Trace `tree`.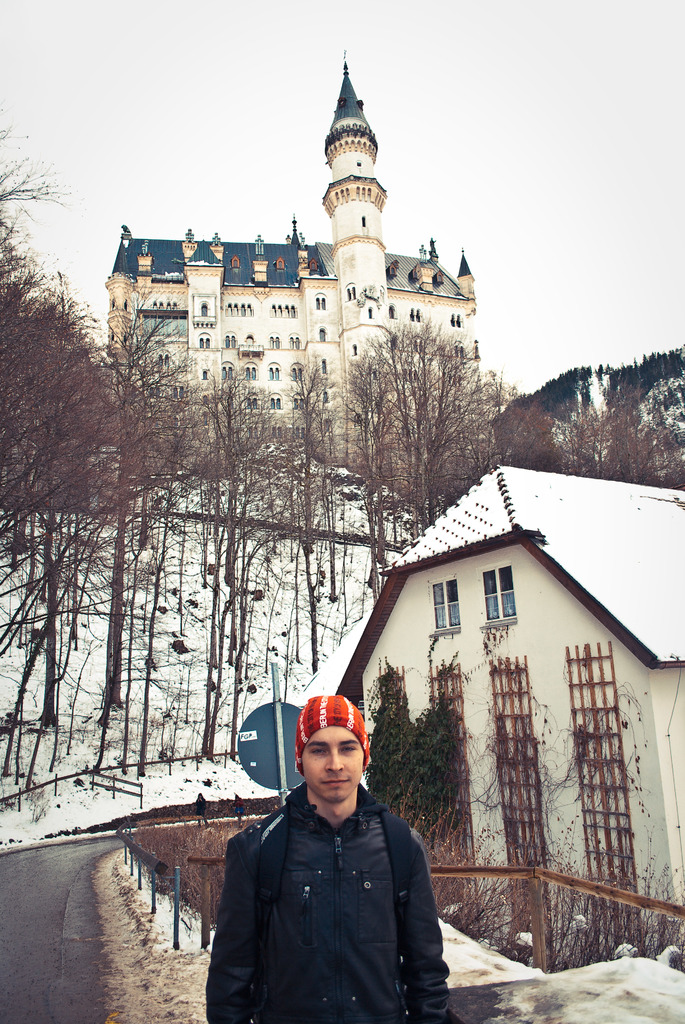
Traced to 329/296/499/497.
